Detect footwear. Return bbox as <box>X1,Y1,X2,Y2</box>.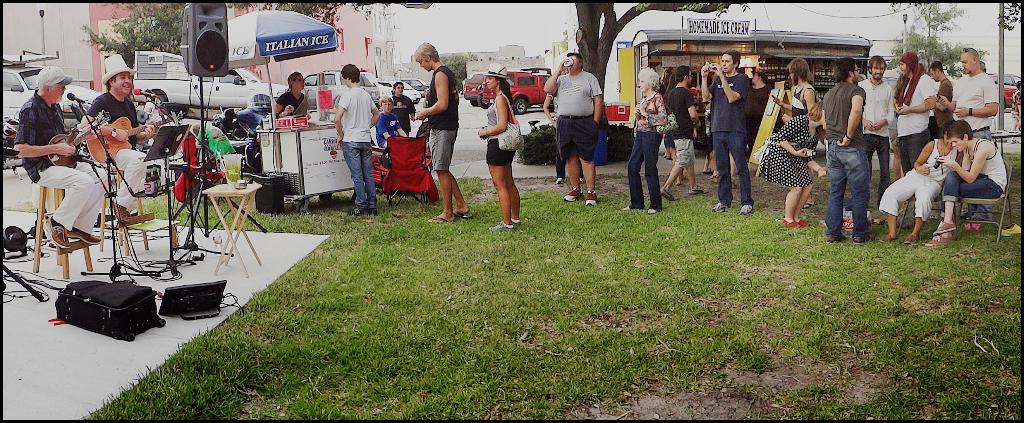
<box>644,207,664,217</box>.
